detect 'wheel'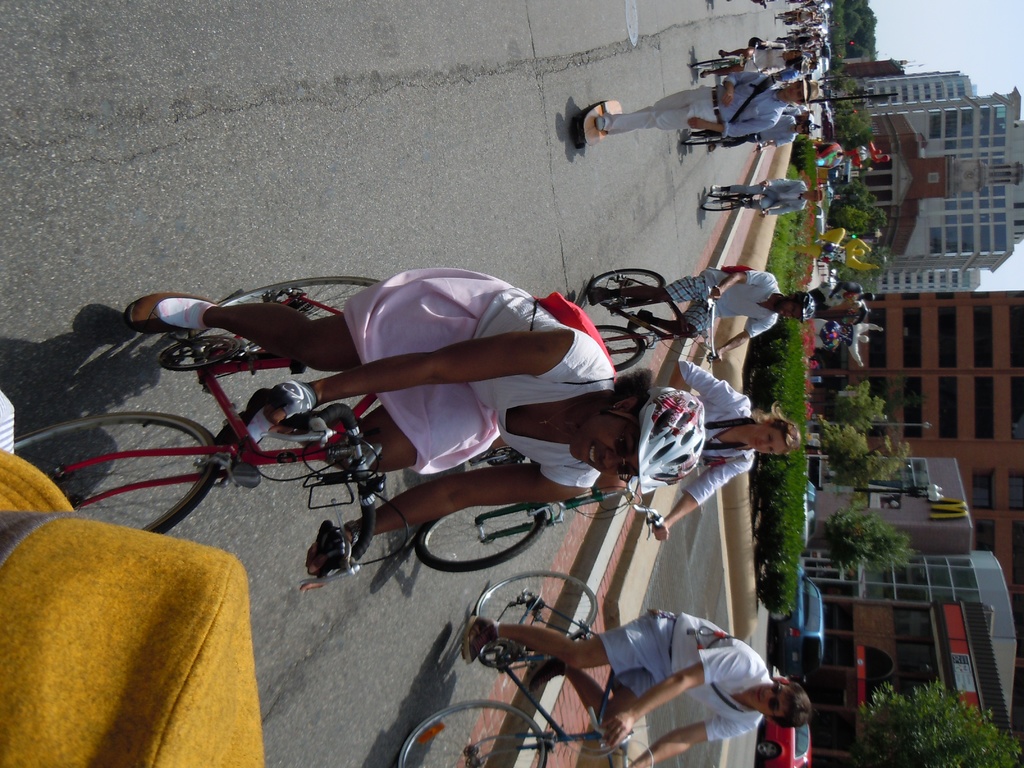
<bbox>681, 137, 730, 145</bbox>
